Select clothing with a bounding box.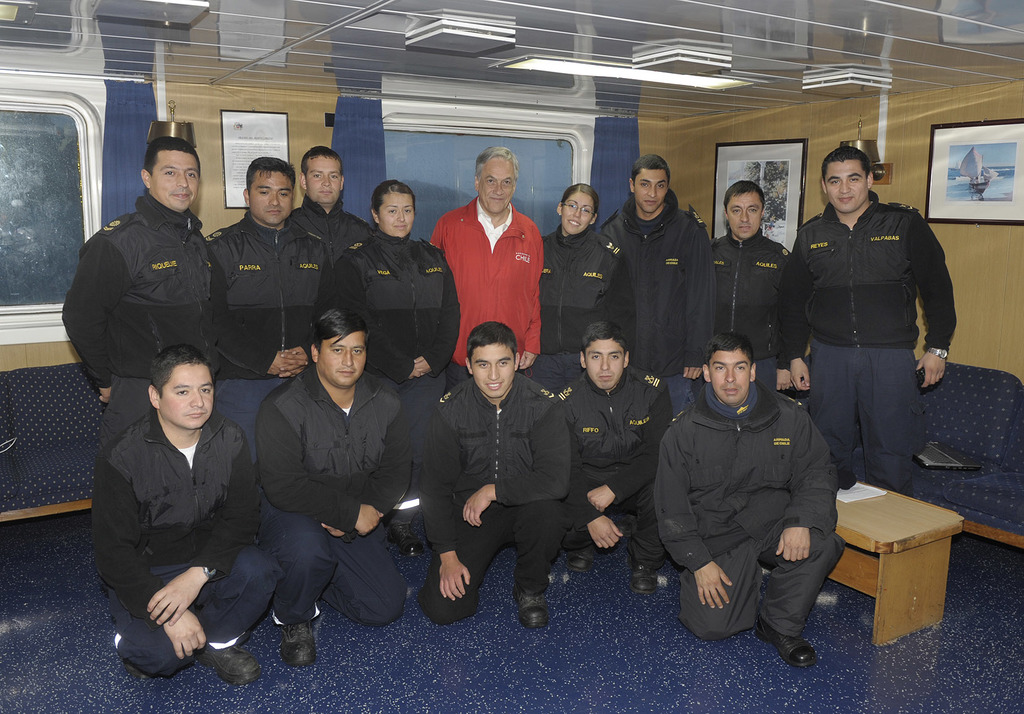
<box>417,193,554,390</box>.
